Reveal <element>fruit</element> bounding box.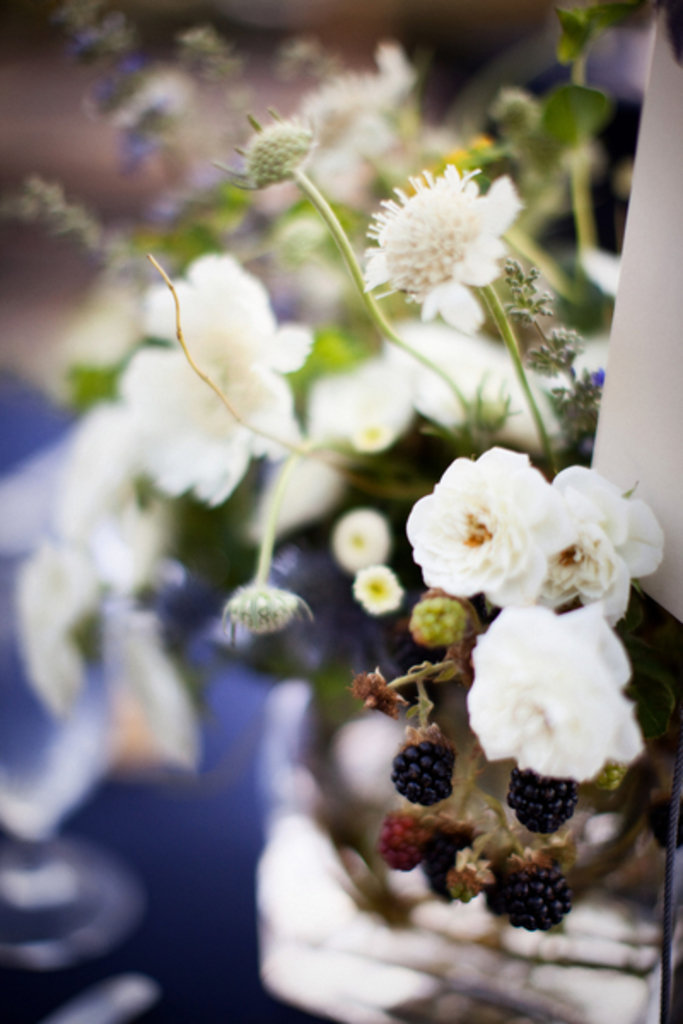
Revealed: box(376, 814, 437, 865).
